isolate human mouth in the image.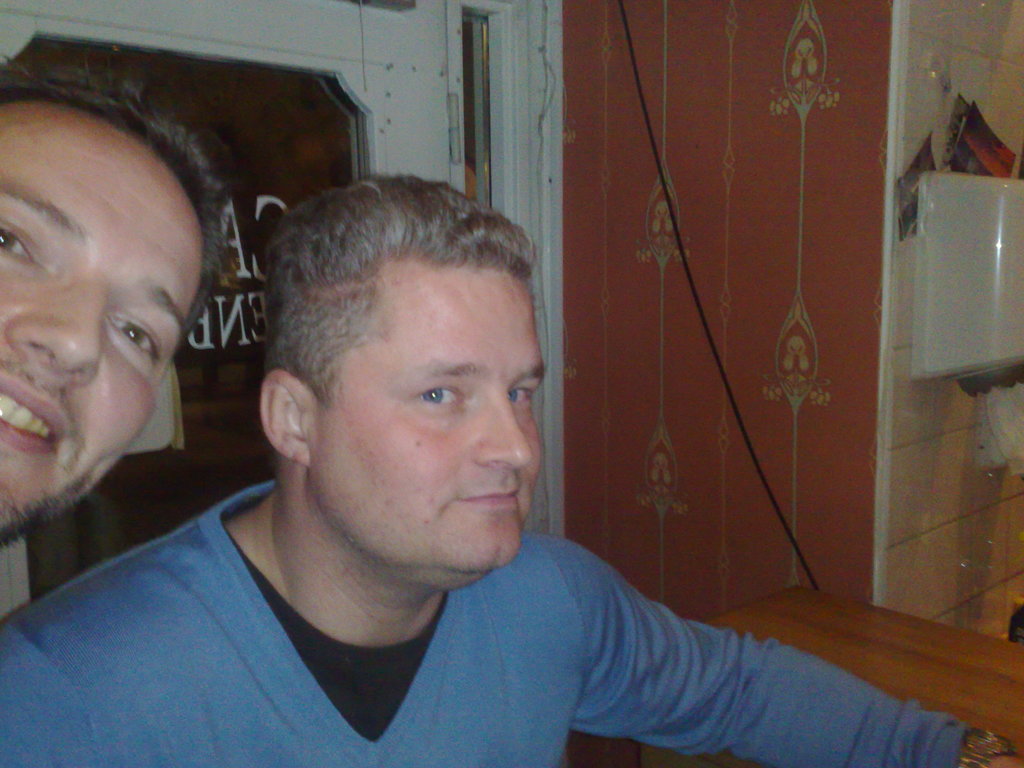
Isolated region: BBox(461, 487, 520, 508).
